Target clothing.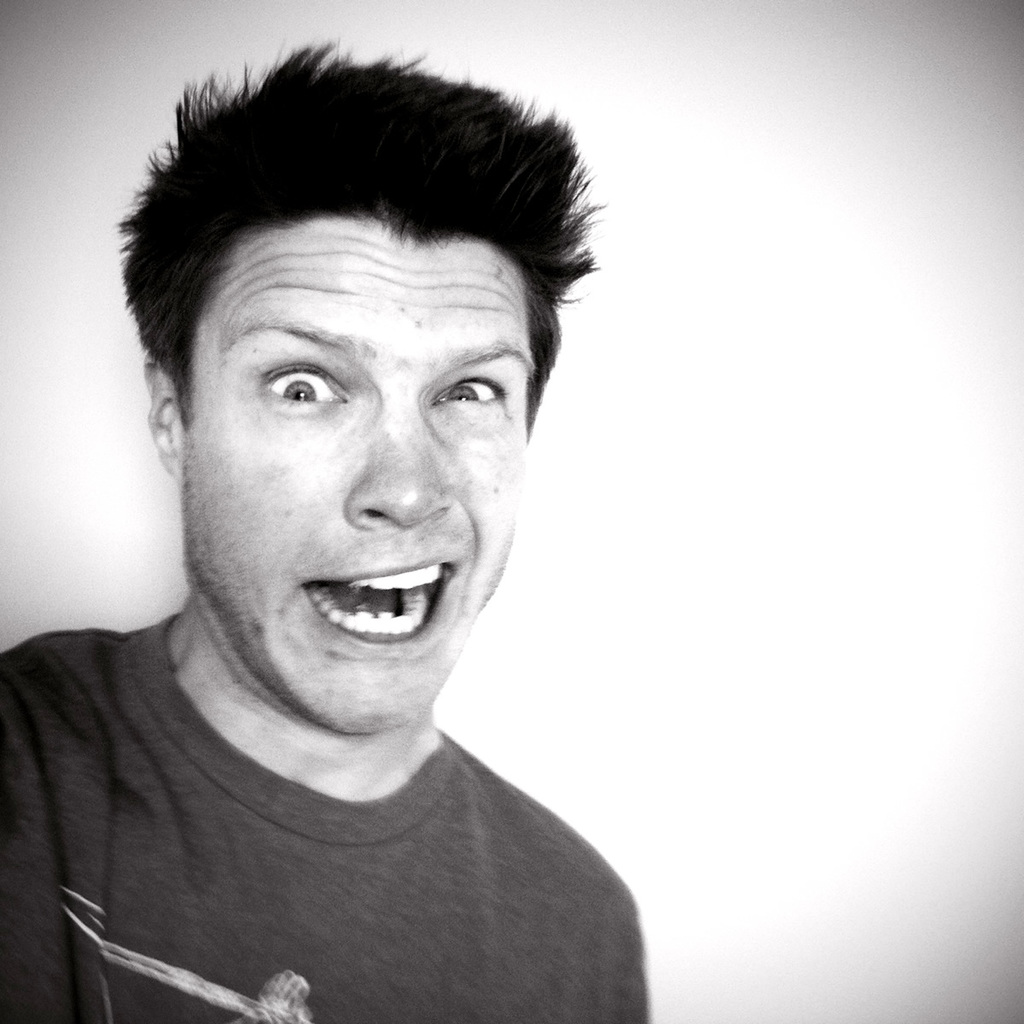
Target region: BBox(0, 592, 681, 1019).
